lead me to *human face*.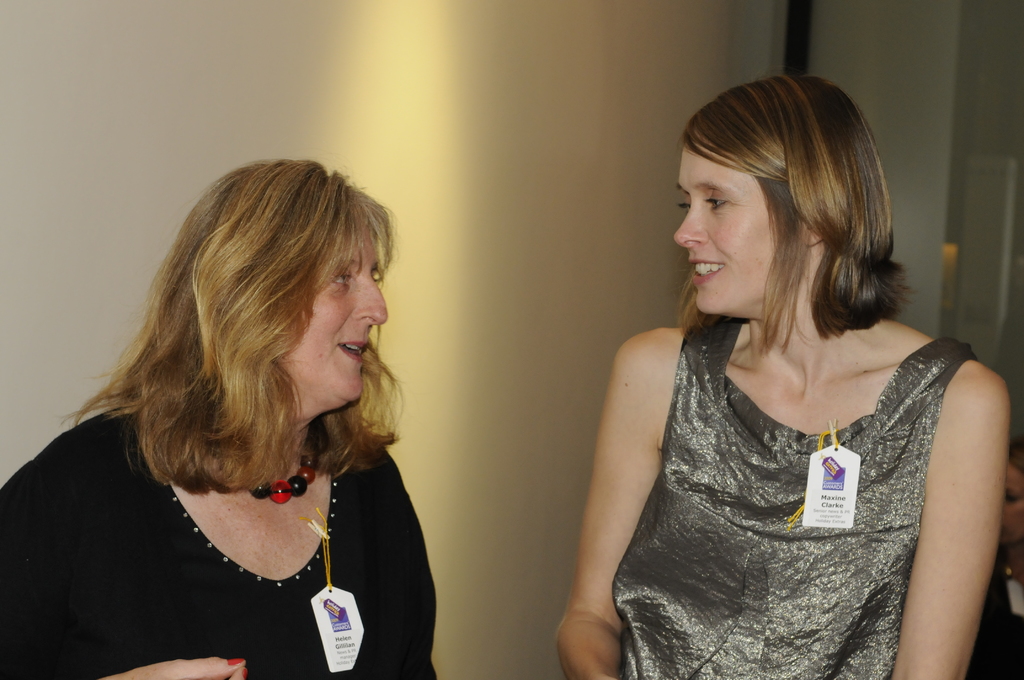
Lead to left=676, top=140, right=771, bottom=318.
